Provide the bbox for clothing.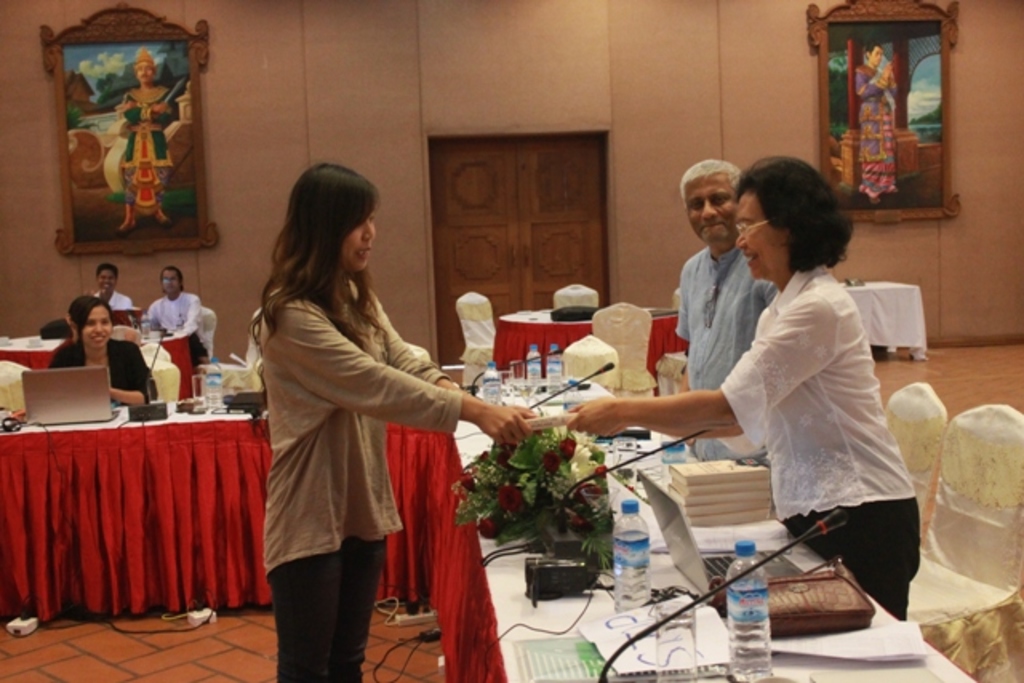
[717, 264, 920, 622].
